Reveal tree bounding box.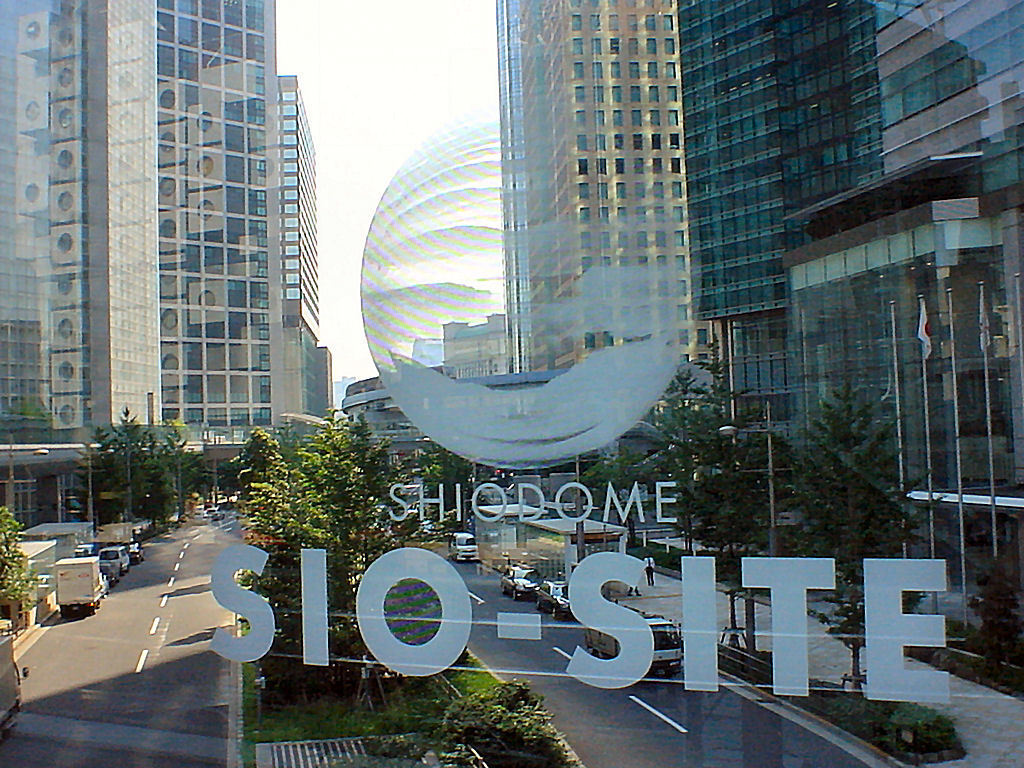
Revealed: 163,427,205,501.
